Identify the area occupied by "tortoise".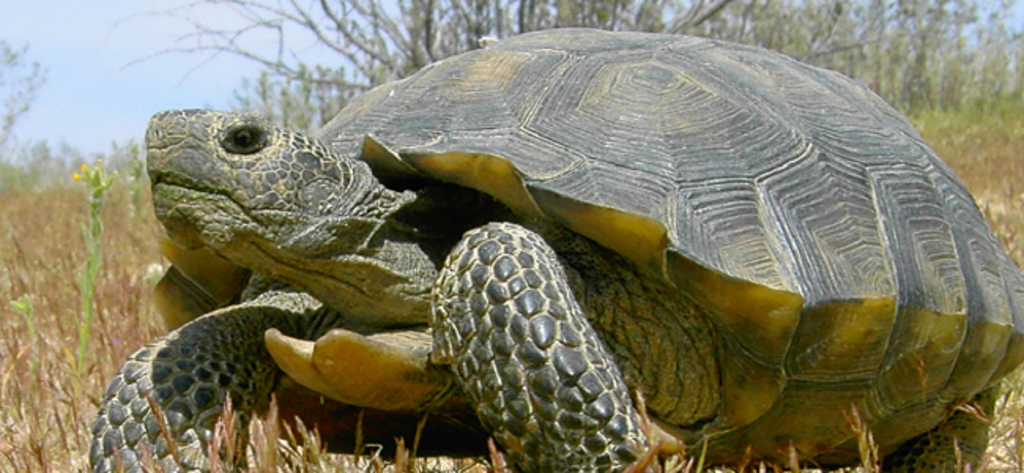
Area: box=[87, 25, 1022, 471].
